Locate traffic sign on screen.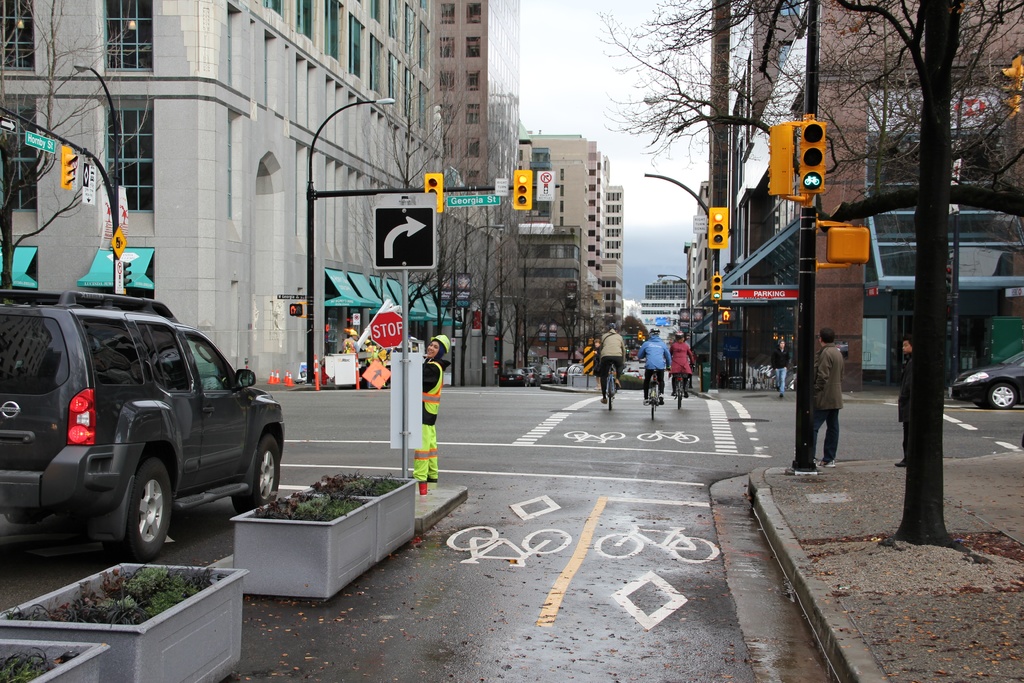
On screen at <box>422,173,440,210</box>.
